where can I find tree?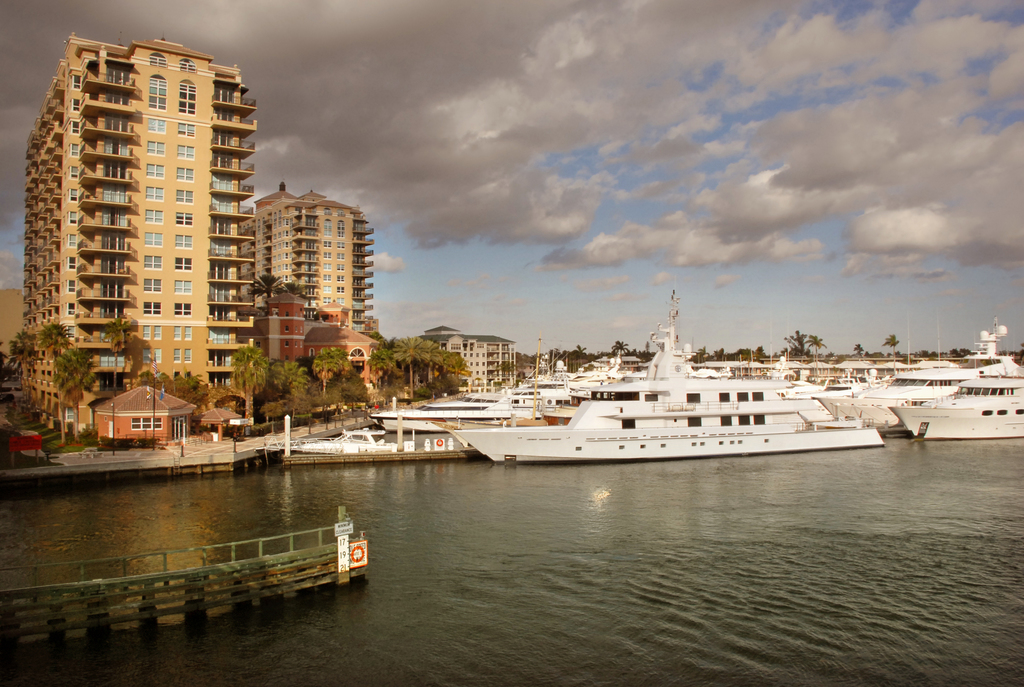
You can find it at (856, 344, 863, 357).
